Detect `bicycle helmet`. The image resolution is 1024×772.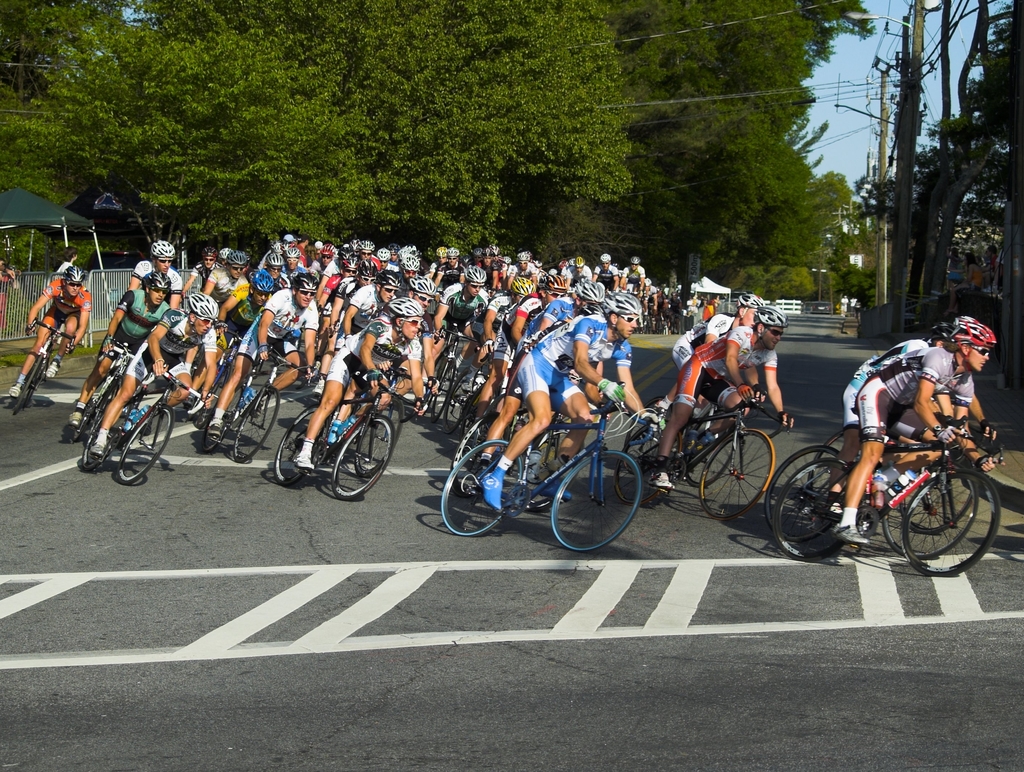
rect(544, 272, 563, 293).
